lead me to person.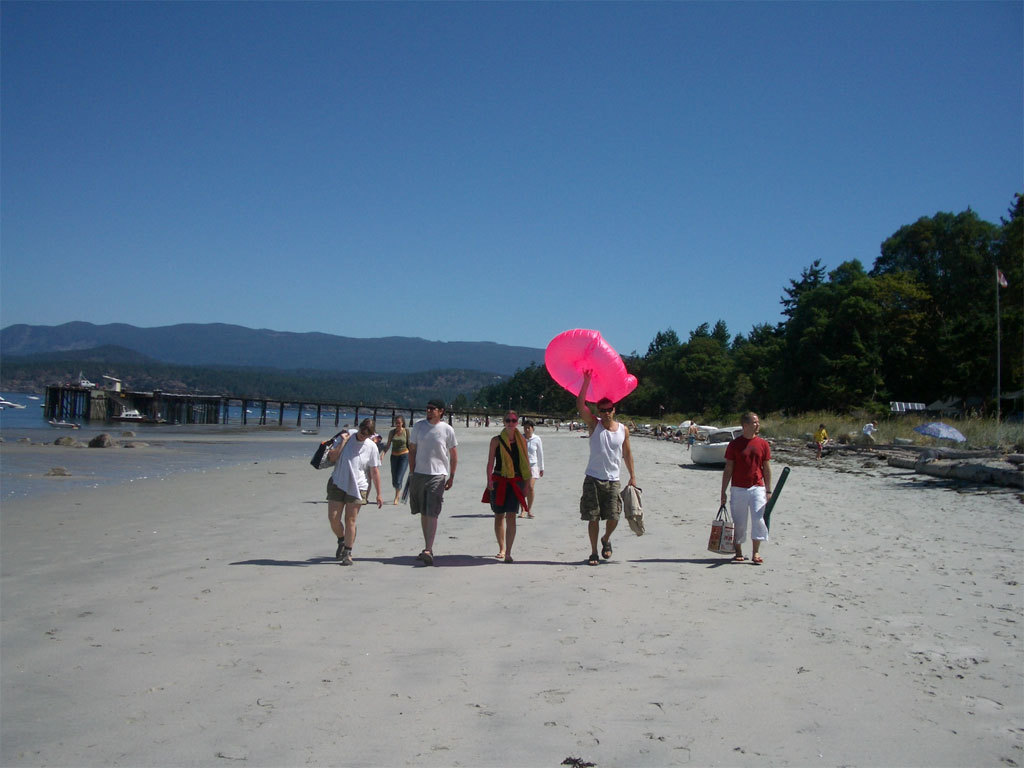
Lead to x1=386, y1=411, x2=417, y2=497.
